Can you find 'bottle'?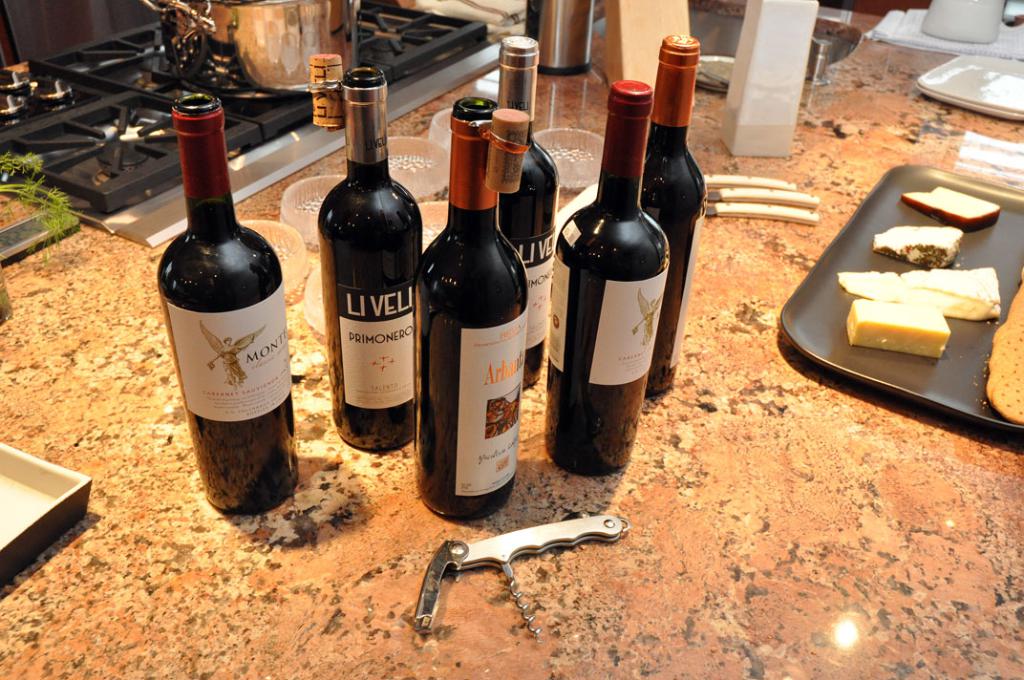
Yes, bounding box: 638, 32, 703, 391.
